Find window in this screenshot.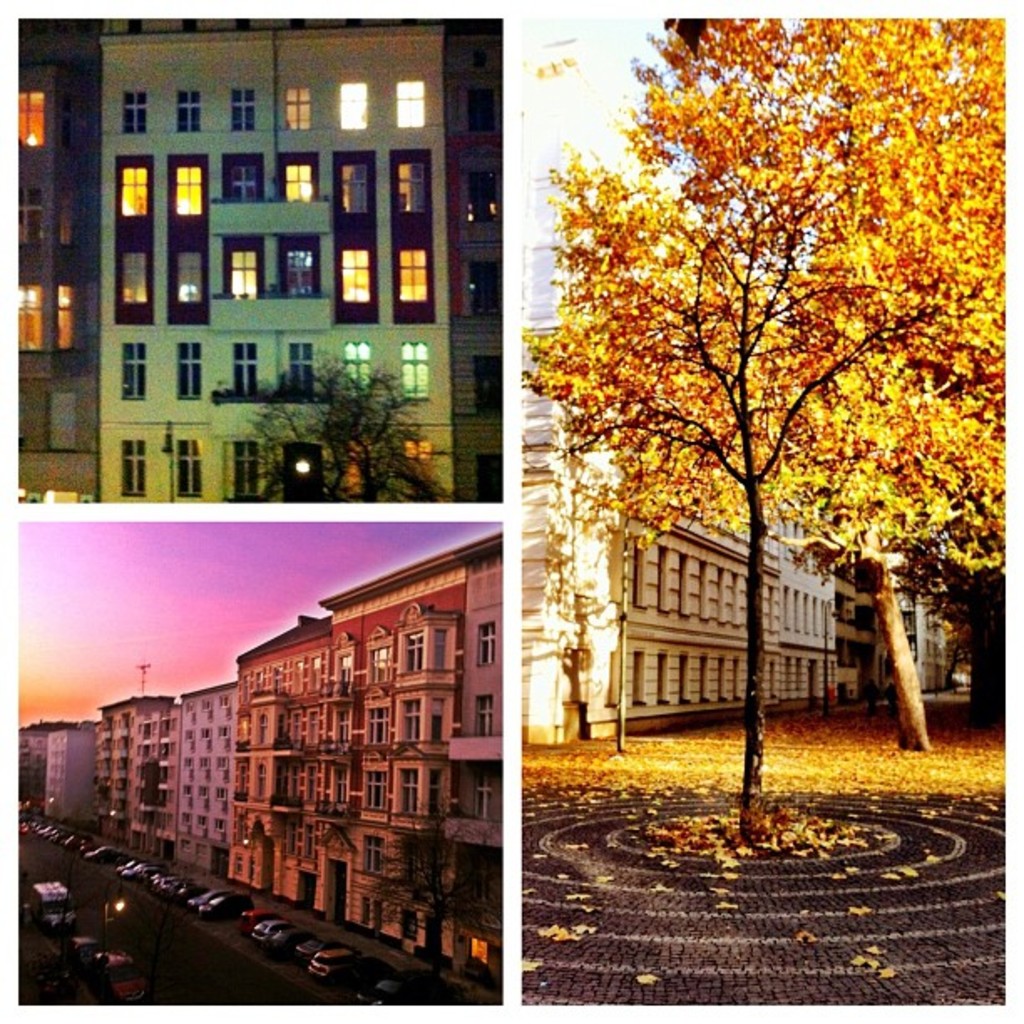
The bounding box for window is rect(119, 156, 147, 226).
